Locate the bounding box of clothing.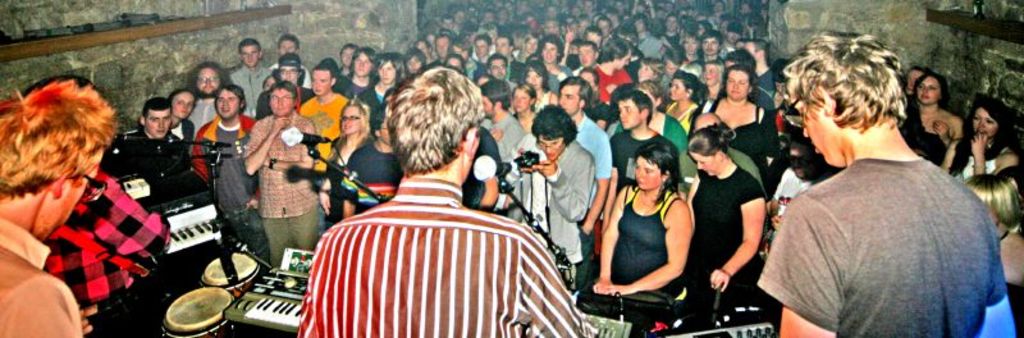
Bounding box: [742, 160, 997, 337].
